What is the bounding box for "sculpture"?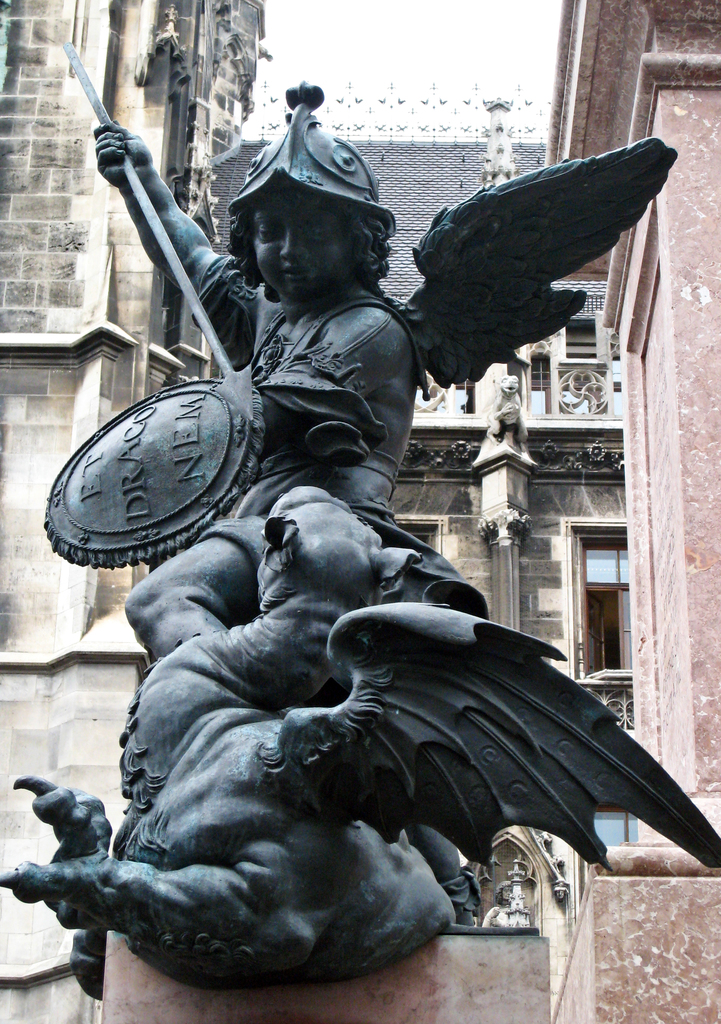
<box>18,118,691,1012</box>.
